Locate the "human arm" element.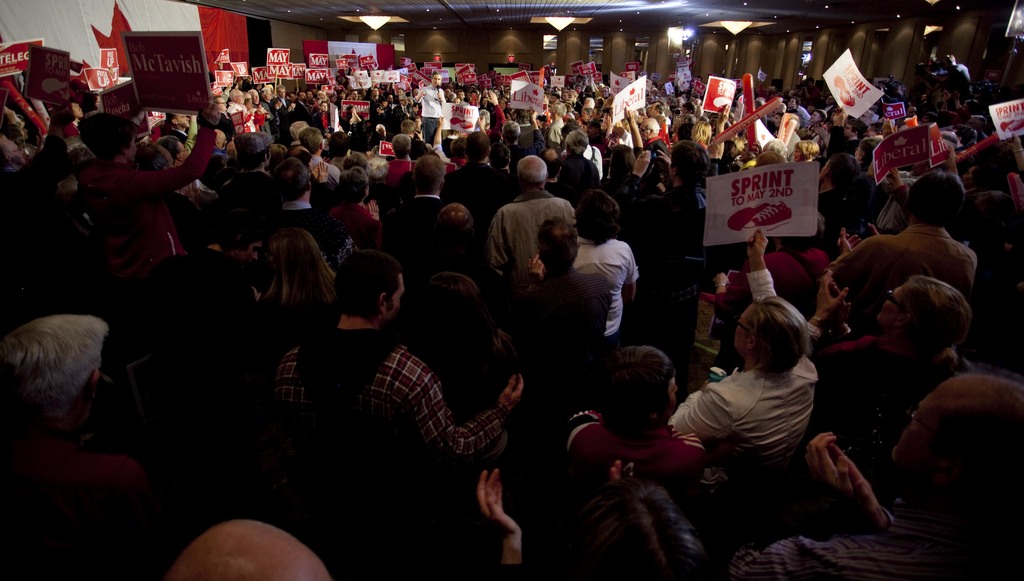
Element bbox: [885,156,910,215].
